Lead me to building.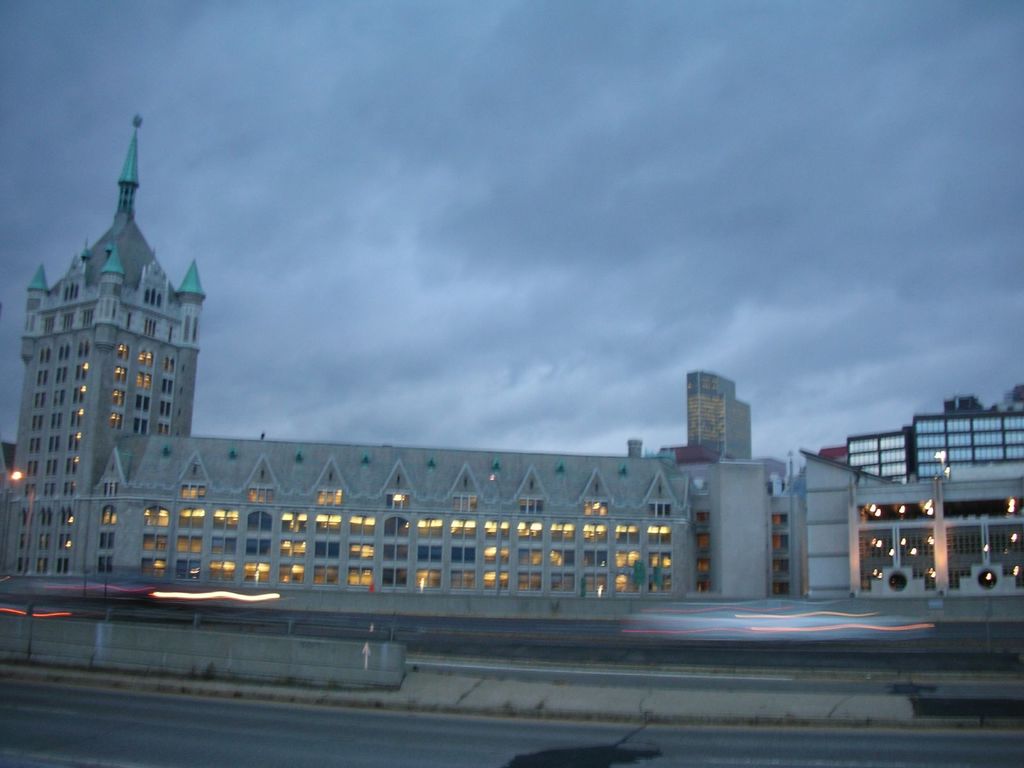
Lead to (696,459,767,600).
